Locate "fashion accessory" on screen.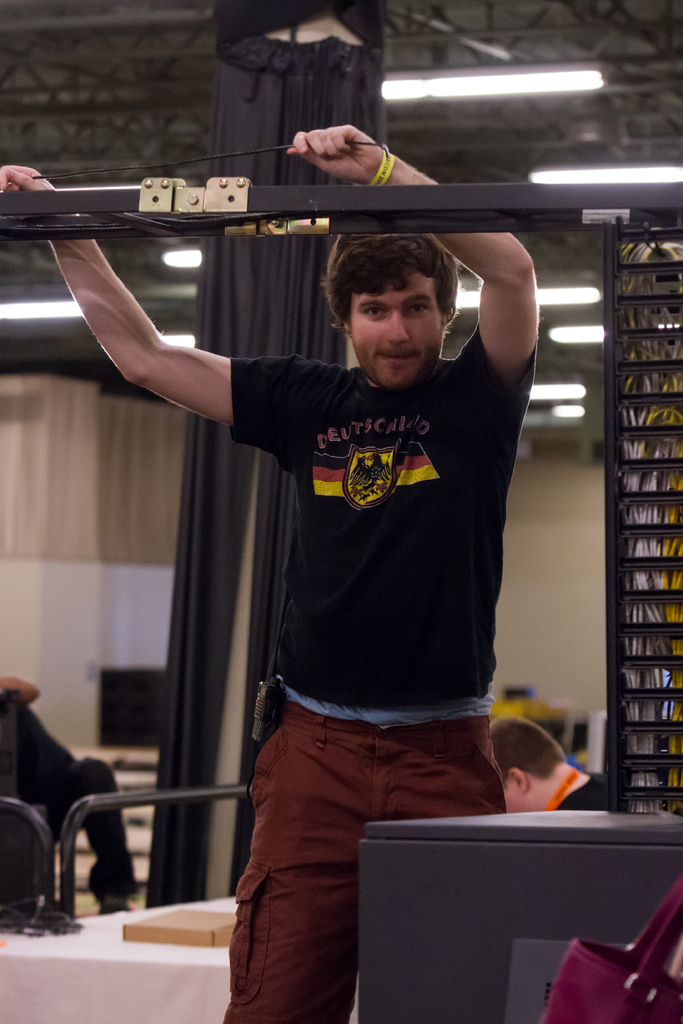
On screen at l=359, t=149, r=395, b=200.
